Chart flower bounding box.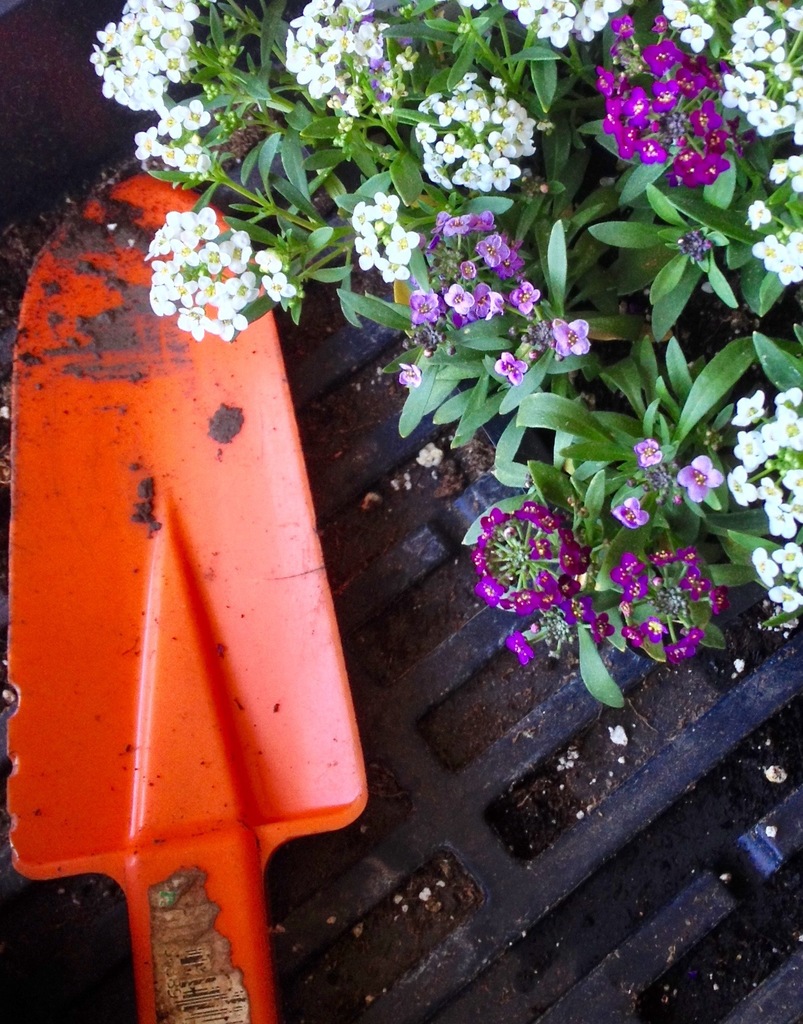
Charted: [606, 494, 654, 533].
